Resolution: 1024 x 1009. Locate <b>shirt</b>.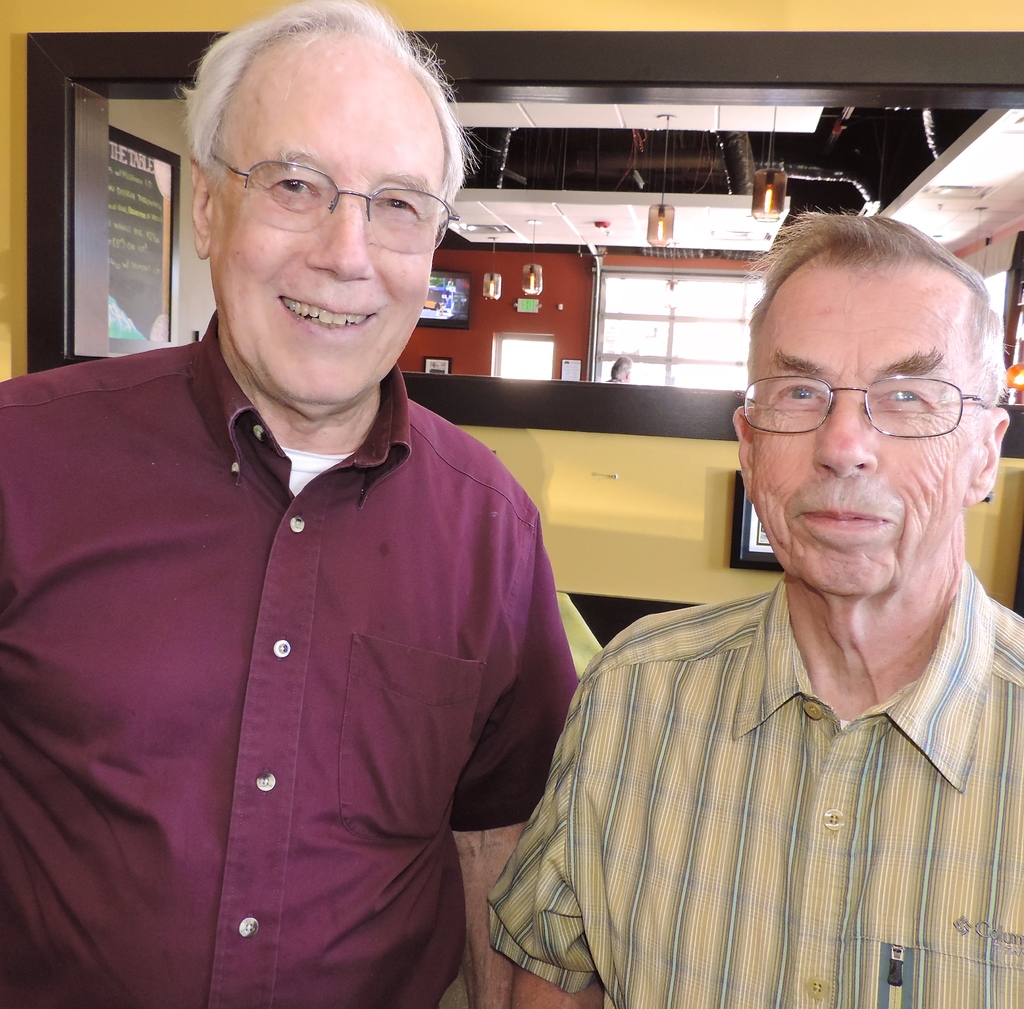
select_region(0, 308, 582, 1006).
